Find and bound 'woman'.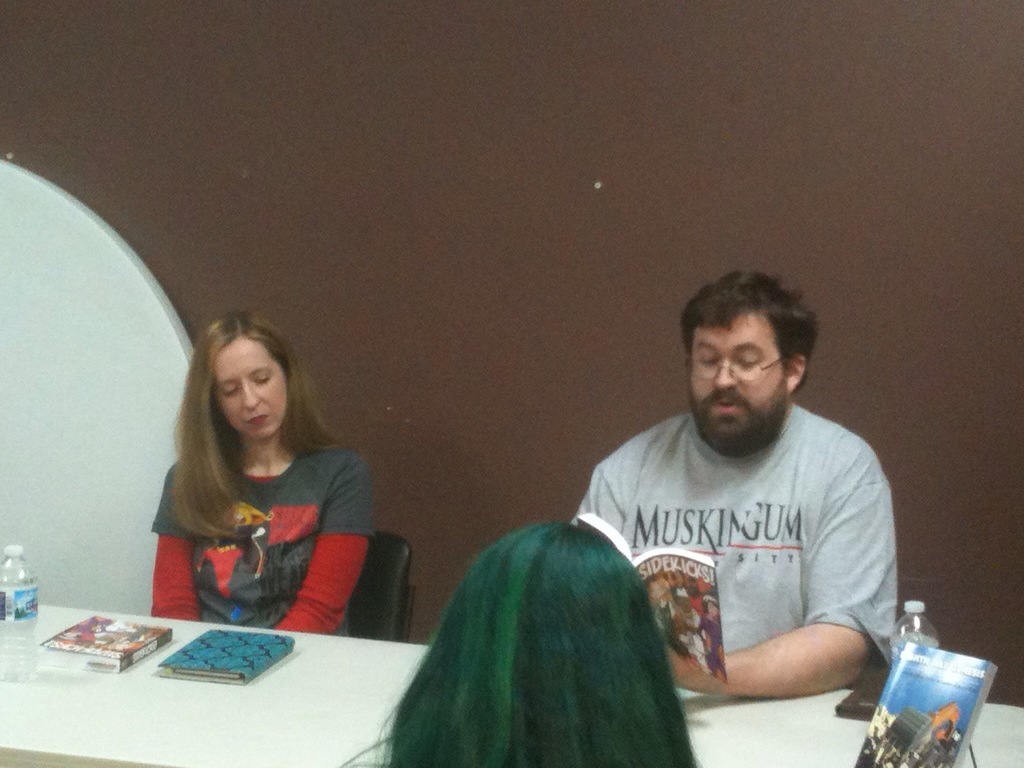
Bound: bbox=(368, 521, 703, 767).
